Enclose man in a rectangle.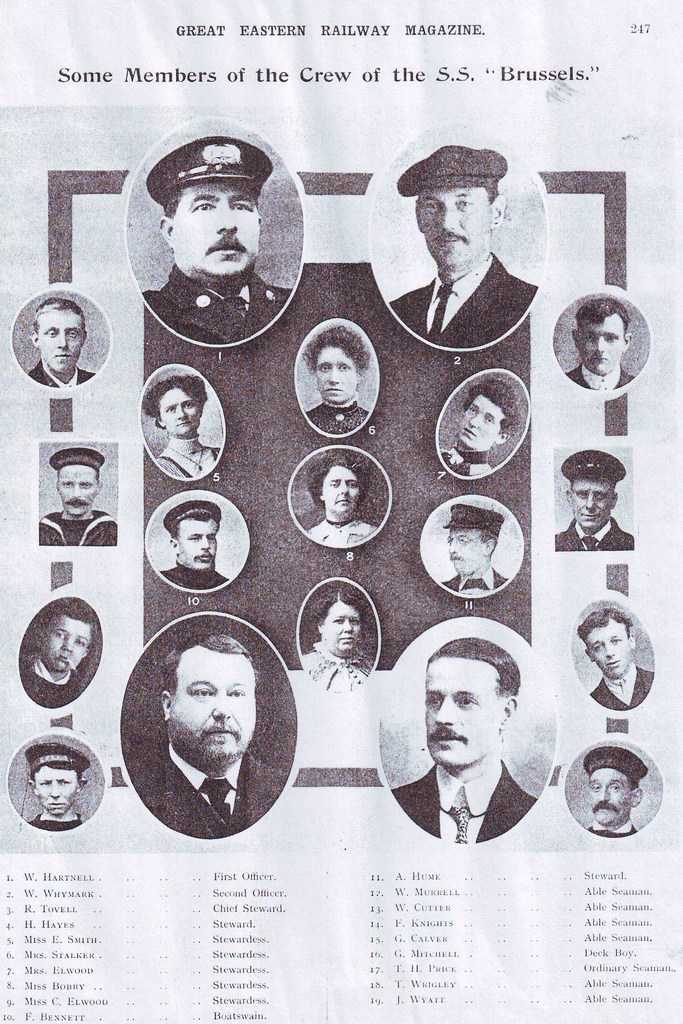
{"x1": 421, "y1": 507, "x2": 501, "y2": 601}.
